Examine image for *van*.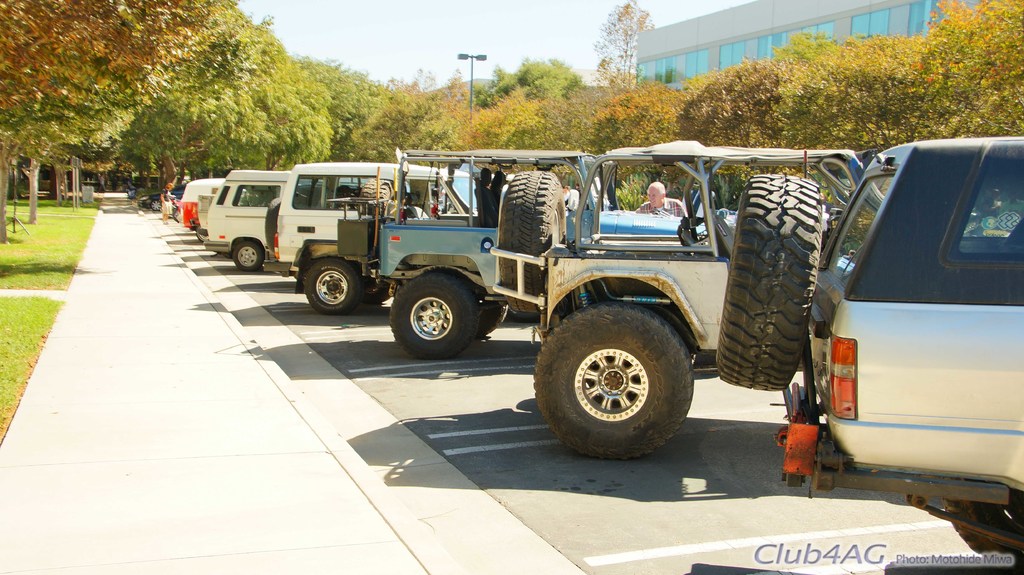
Examination result: x1=178 y1=175 x2=227 y2=229.
